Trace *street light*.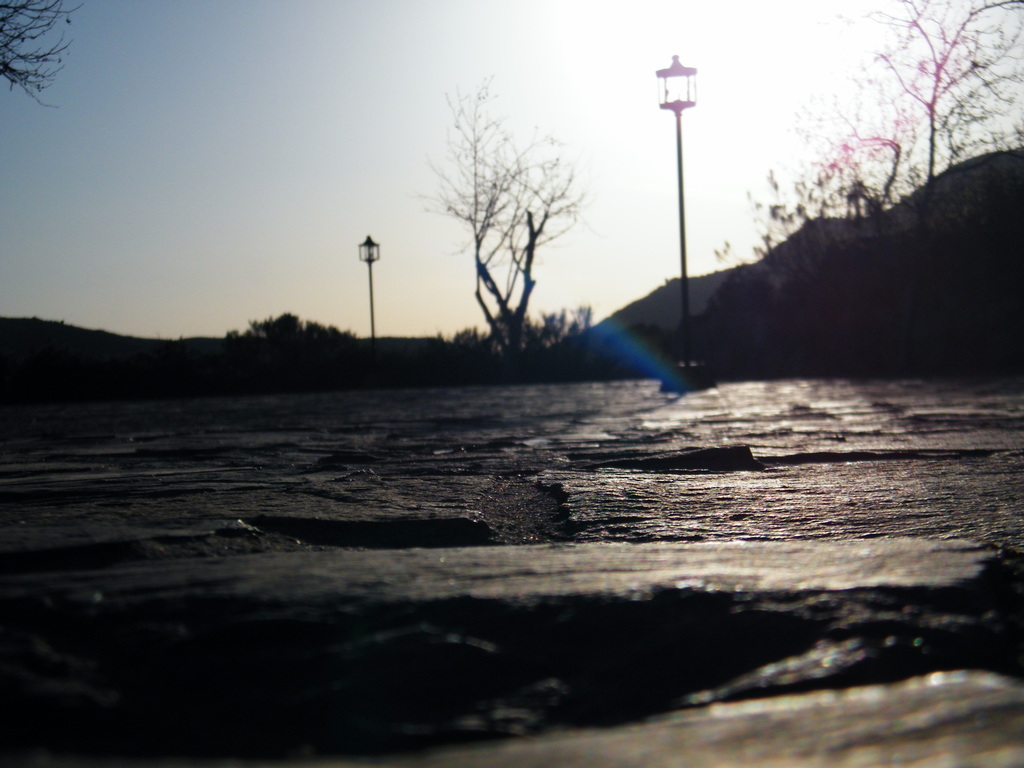
Traced to 659/49/689/358.
